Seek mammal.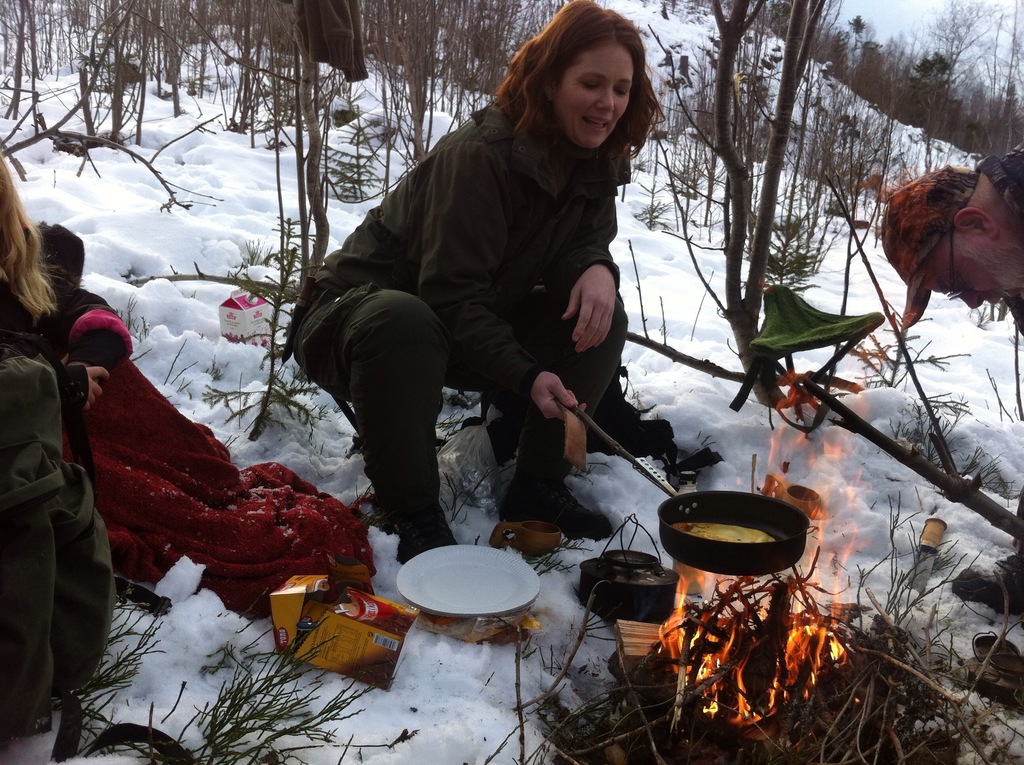
876/139/1023/315.
